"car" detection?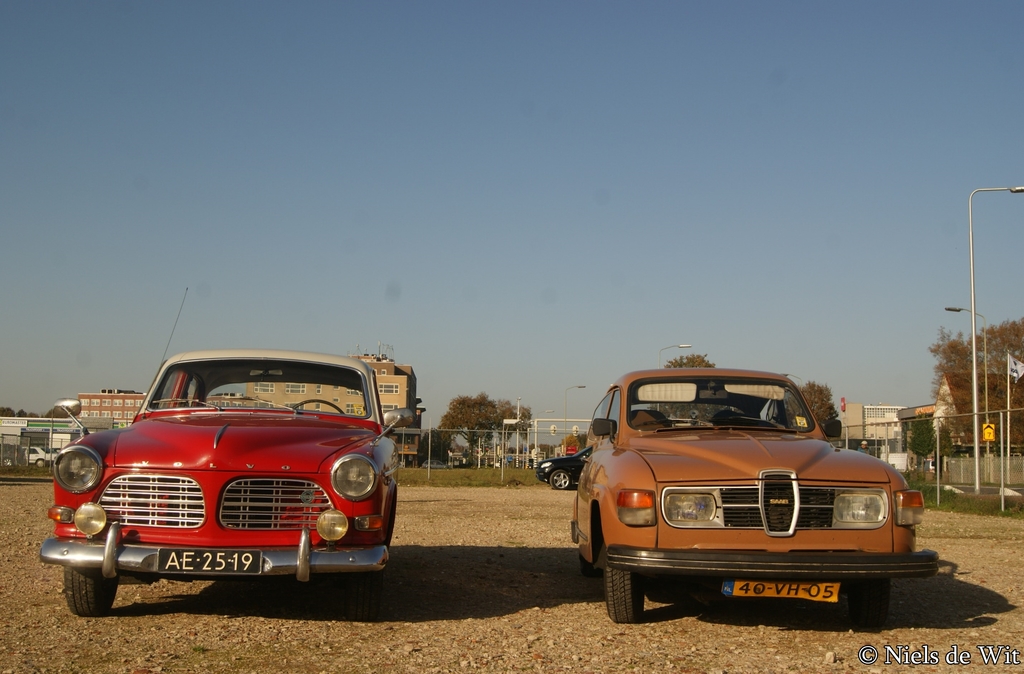
36 287 401 612
